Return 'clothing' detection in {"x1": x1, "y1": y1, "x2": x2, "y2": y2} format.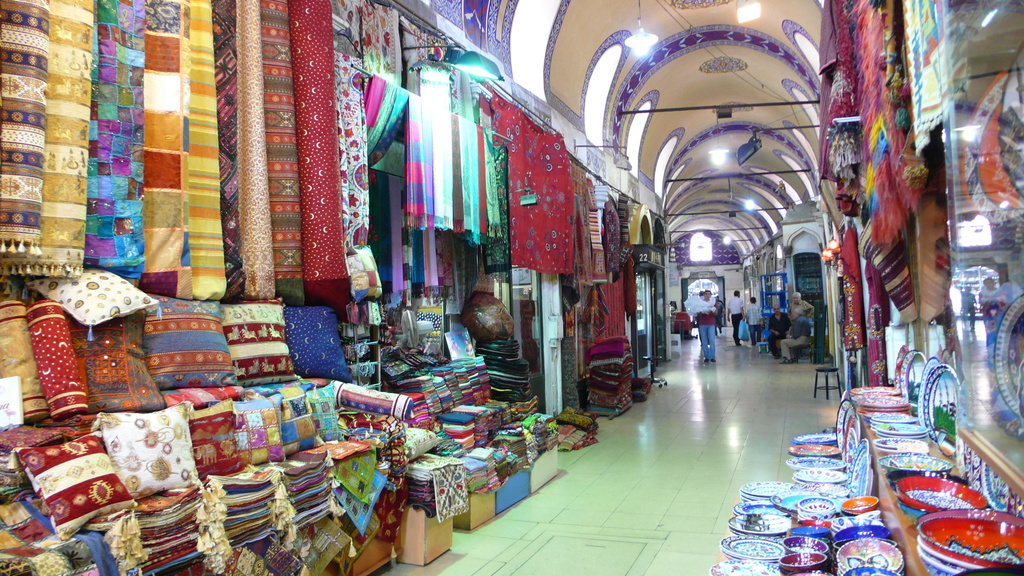
{"x1": 738, "y1": 298, "x2": 758, "y2": 346}.
